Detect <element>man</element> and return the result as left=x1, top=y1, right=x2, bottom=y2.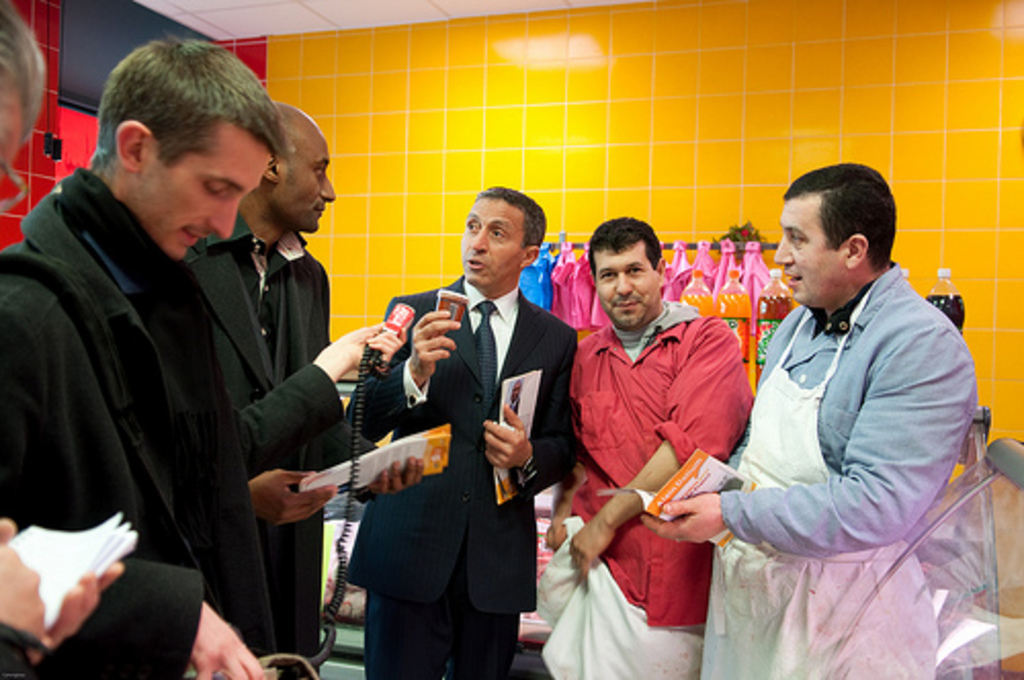
left=186, top=107, right=356, bottom=678.
